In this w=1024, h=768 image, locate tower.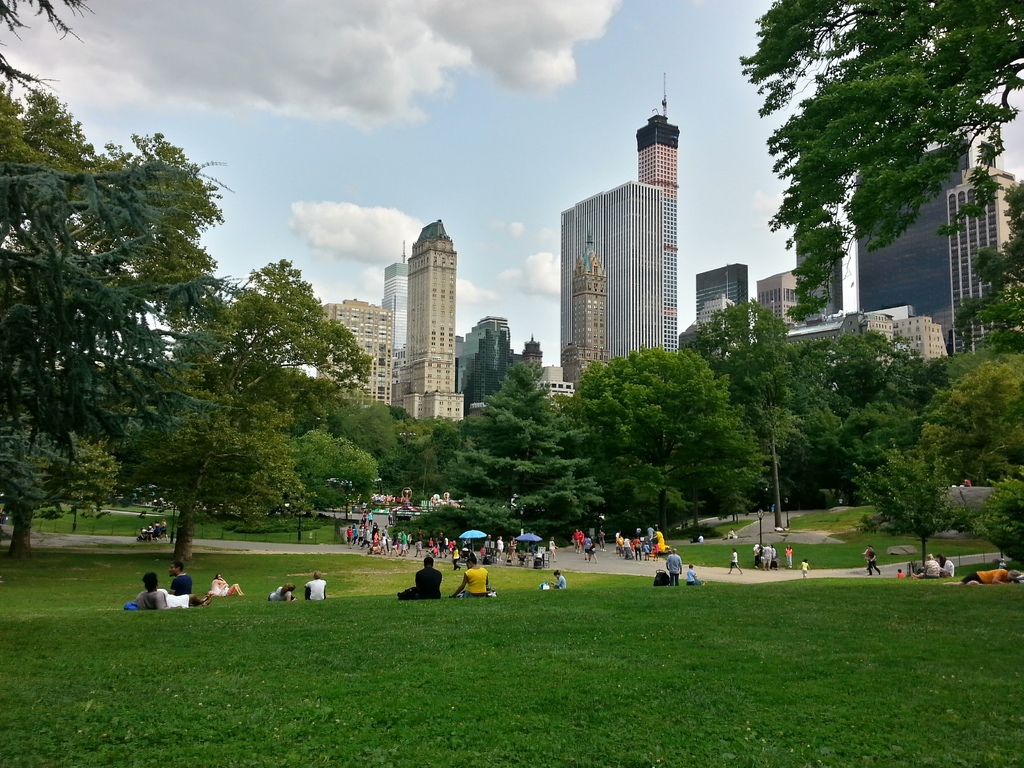
Bounding box: crop(461, 318, 502, 404).
